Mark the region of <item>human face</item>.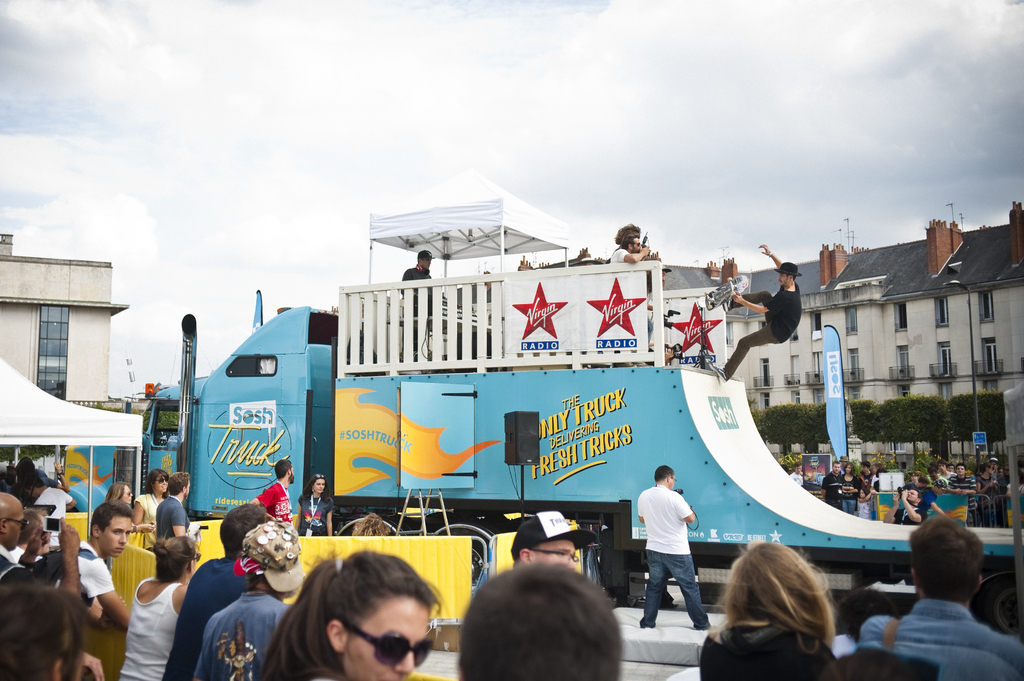
Region: rect(154, 474, 163, 490).
